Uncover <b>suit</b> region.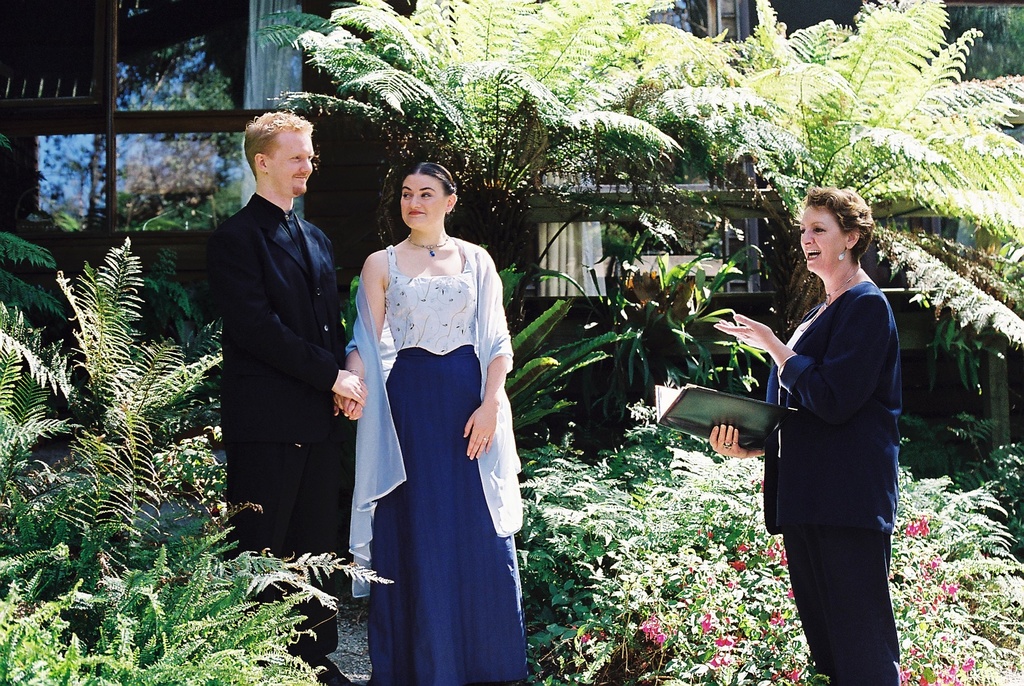
Uncovered: [207,193,353,656].
